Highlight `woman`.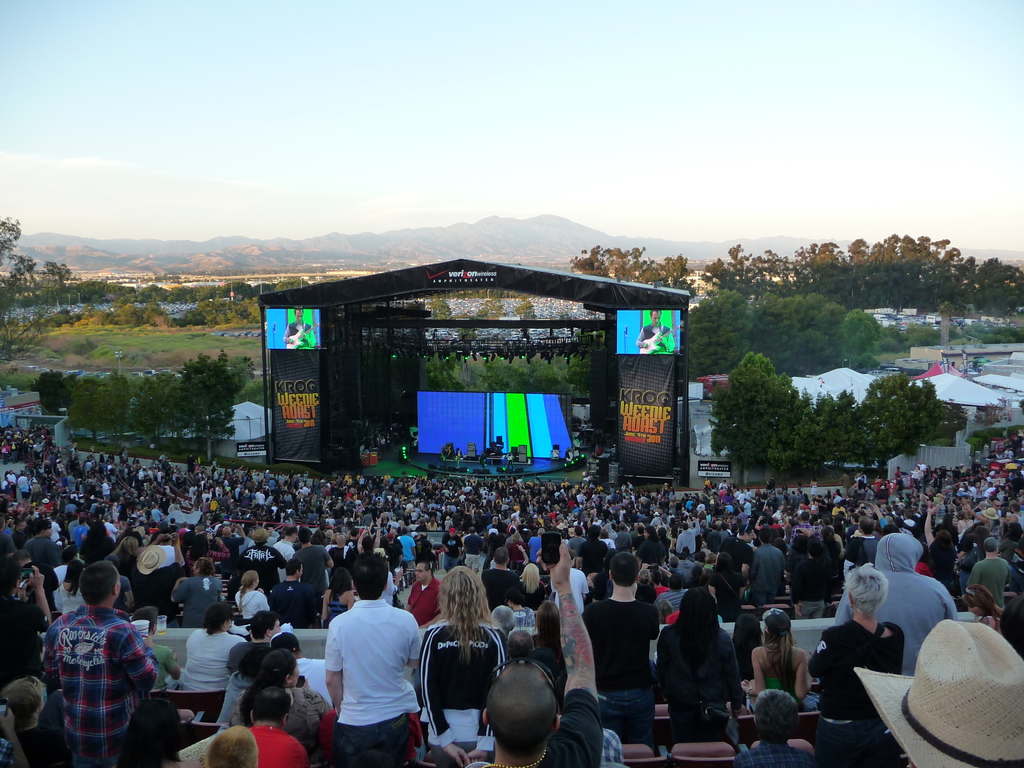
Highlighted region: (left=331, top=532, right=352, bottom=568).
